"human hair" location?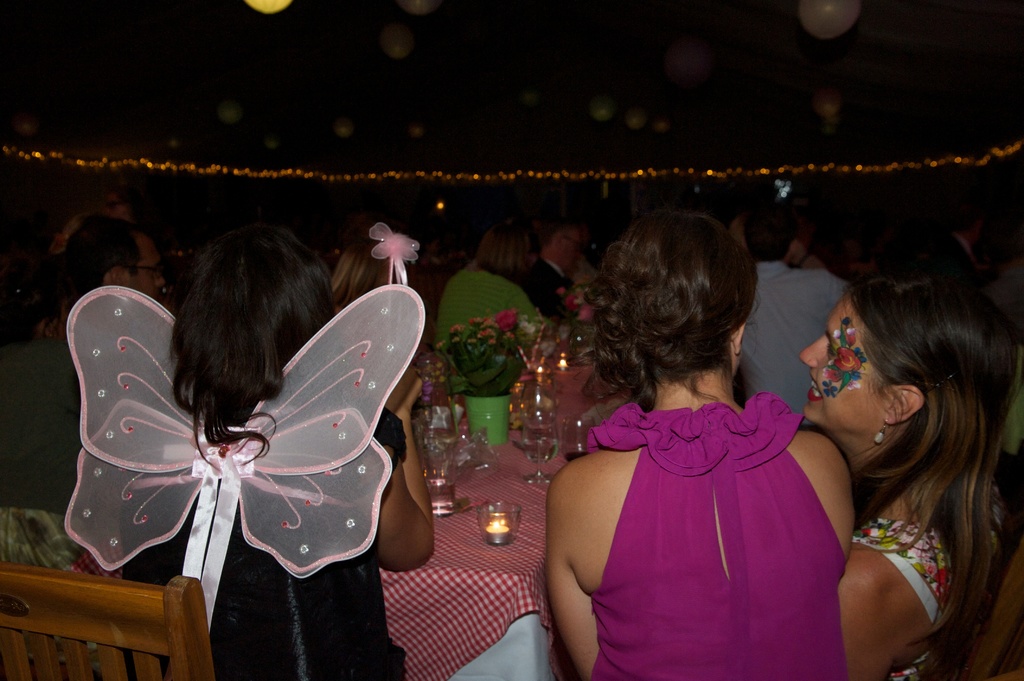
bbox(326, 241, 397, 317)
